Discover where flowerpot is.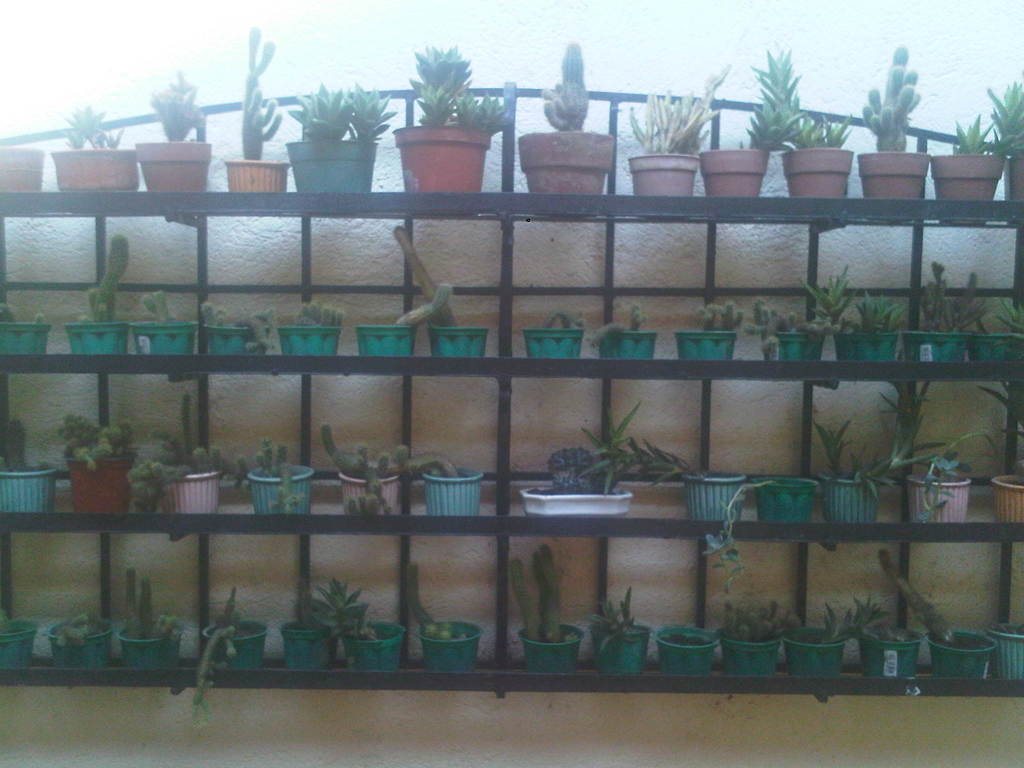
Discovered at 673 332 738 360.
